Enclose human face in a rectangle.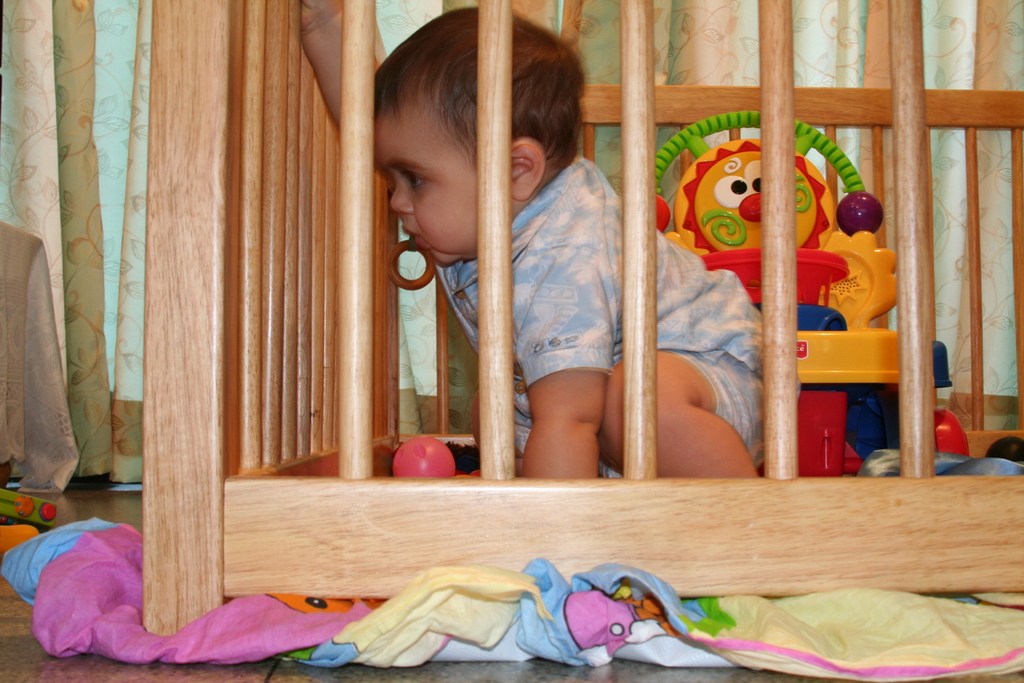
(x1=374, y1=117, x2=511, y2=270).
